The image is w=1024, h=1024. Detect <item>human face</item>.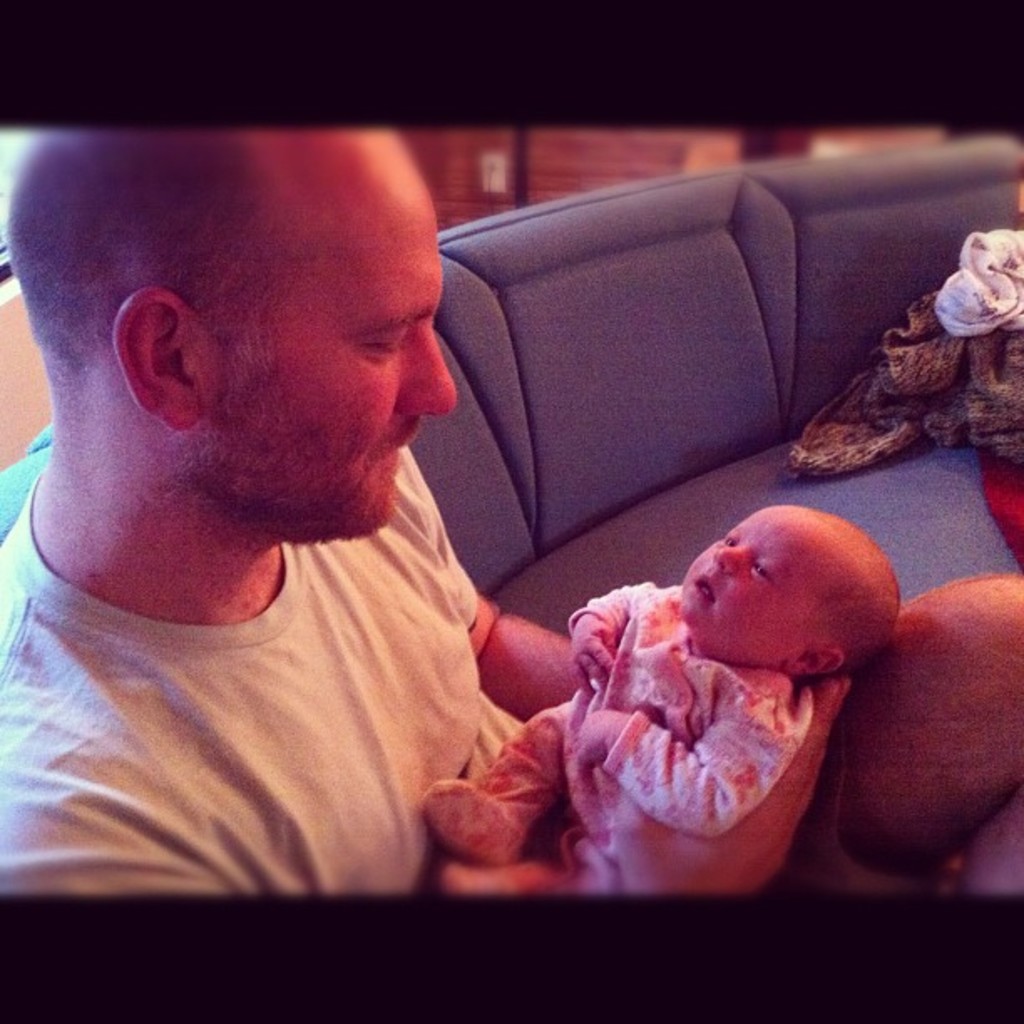
Detection: <box>676,504,812,661</box>.
